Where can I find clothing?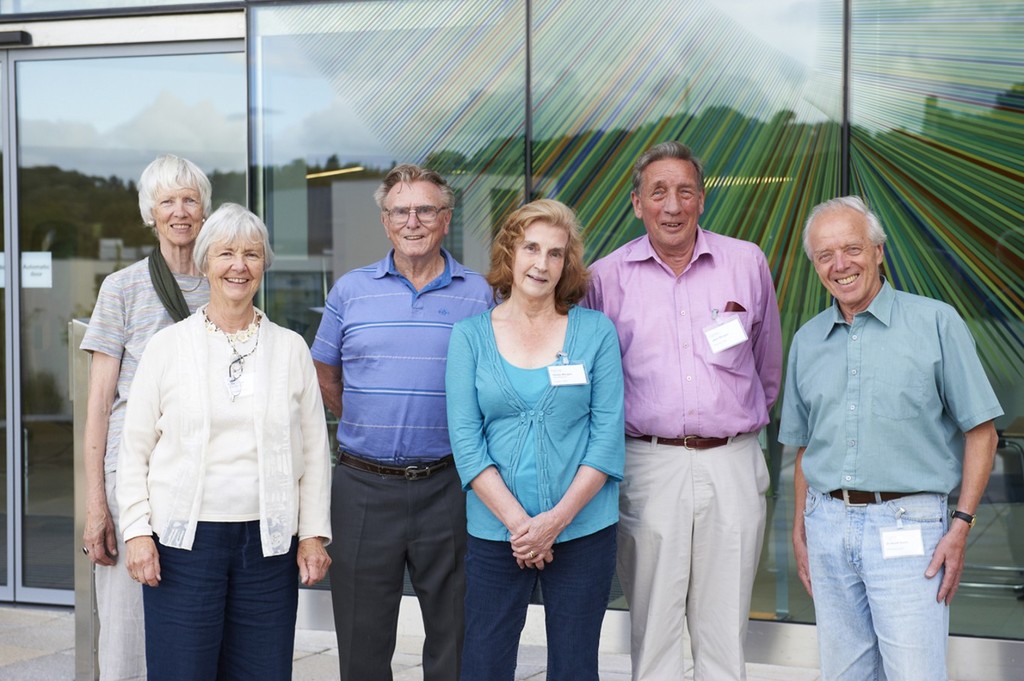
You can find it at x1=85 y1=253 x2=217 y2=680.
